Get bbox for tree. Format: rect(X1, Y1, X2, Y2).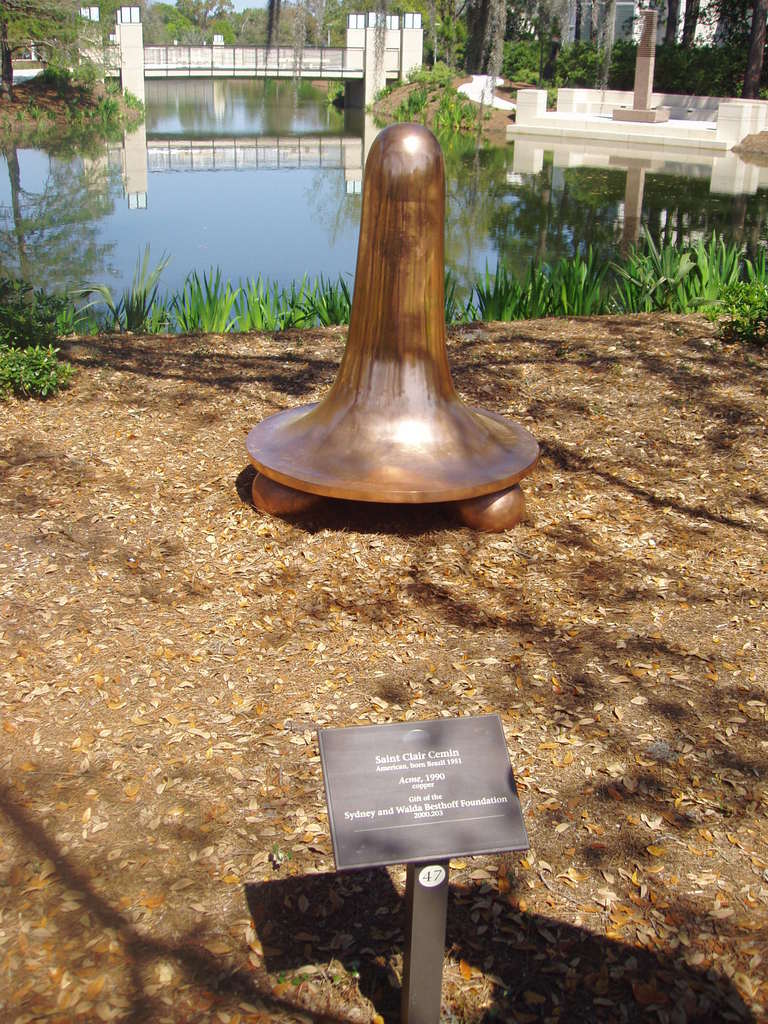
rect(0, 0, 151, 251).
